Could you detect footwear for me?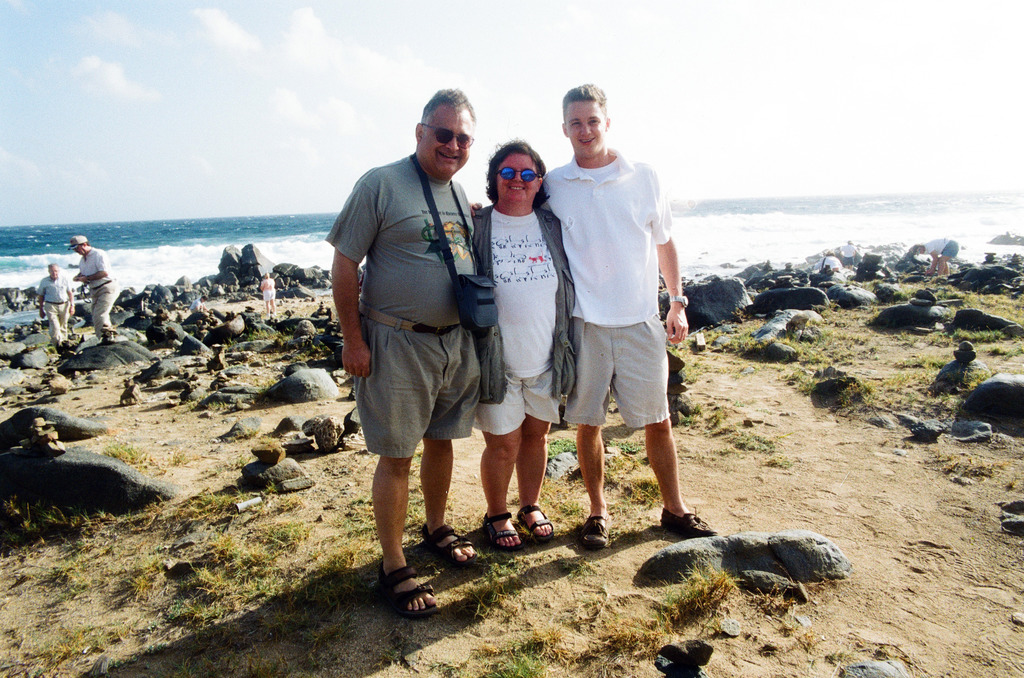
Detection result: bbox(513, 506, 557, 538).
